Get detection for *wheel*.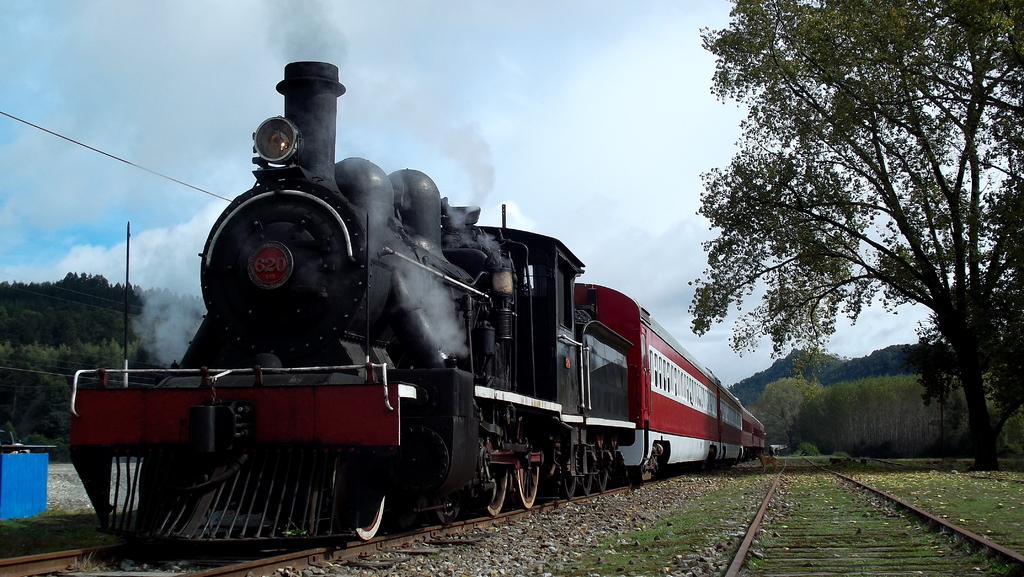
Detection: rect(561, 469, 579, 500).
